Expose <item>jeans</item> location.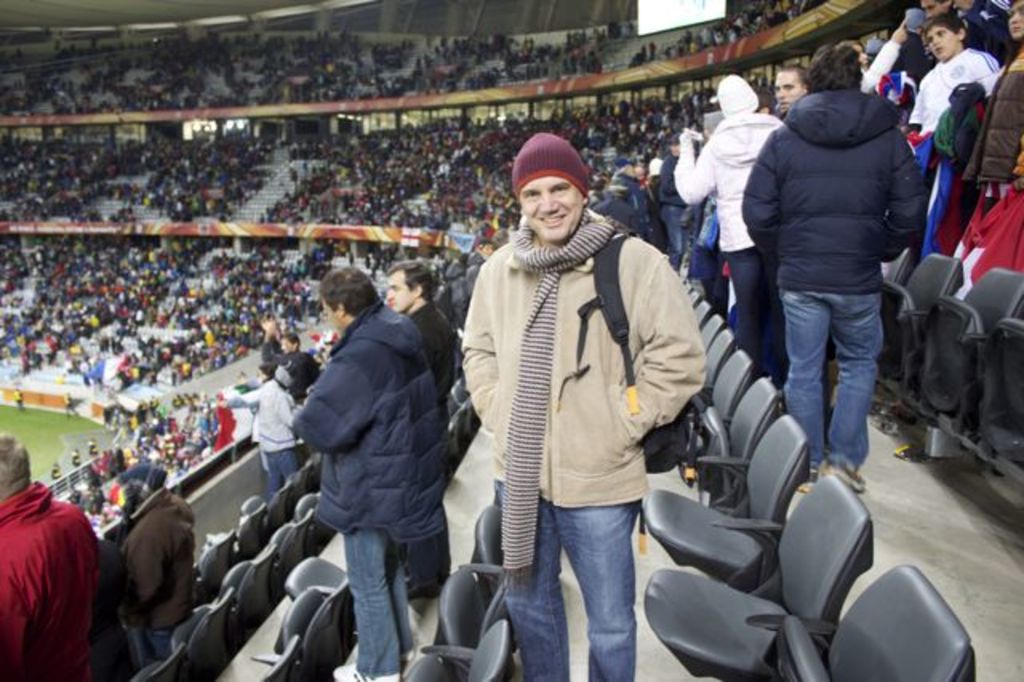
Exposed at <bbox>341, 525, 416, 677</bbox>.
